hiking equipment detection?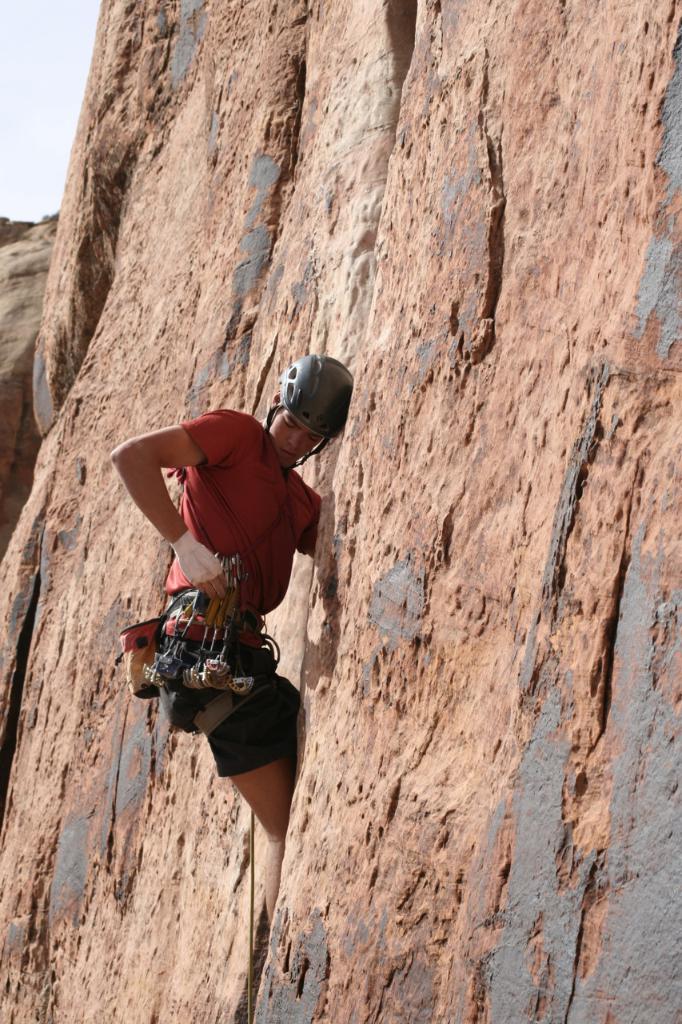
Rect(248, 354, 352, 470)
